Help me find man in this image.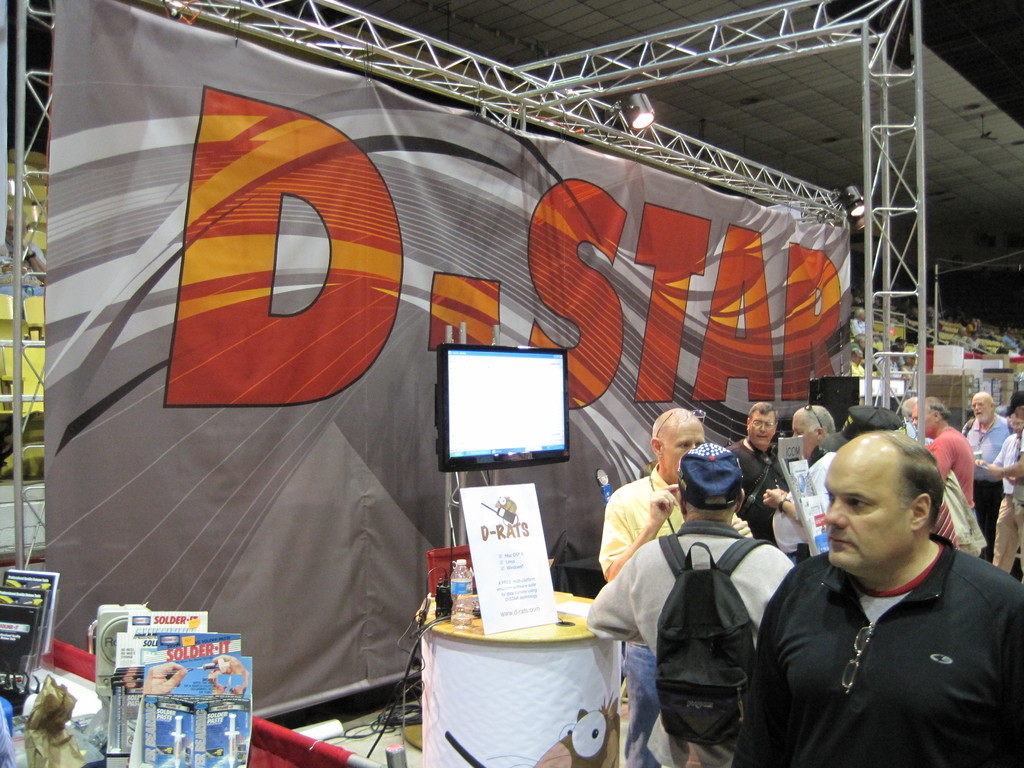
Found it: <region>751, 412, 1020, 758</region>.
